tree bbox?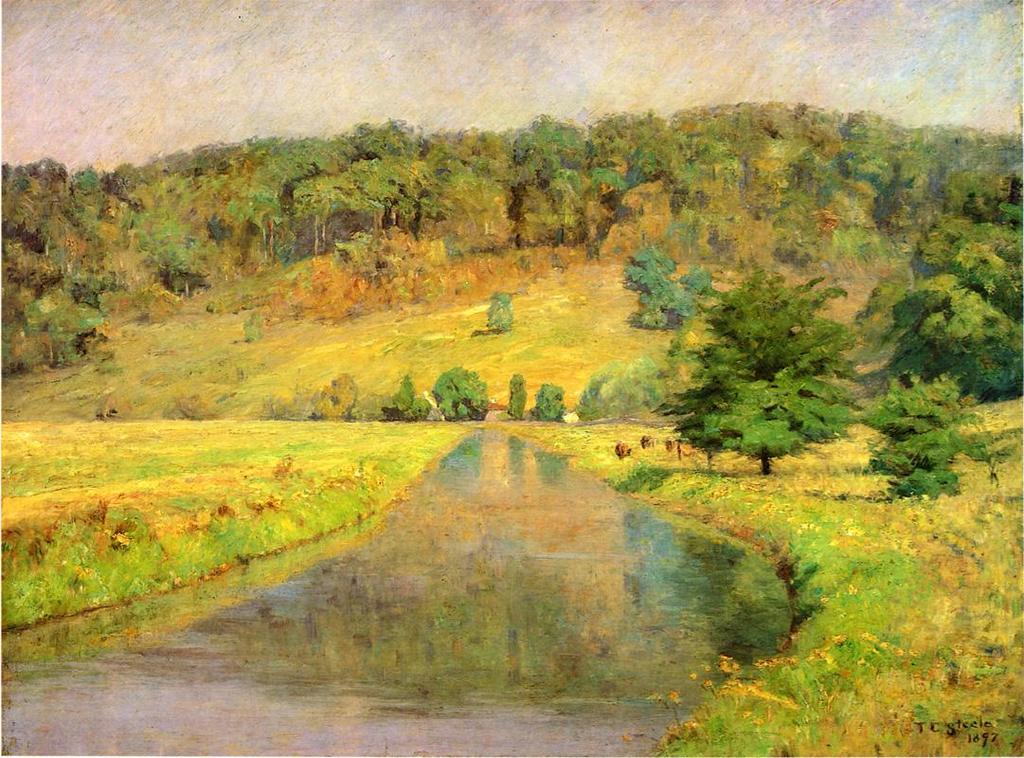
[left=655, top=250, right=866, bottom=475]
